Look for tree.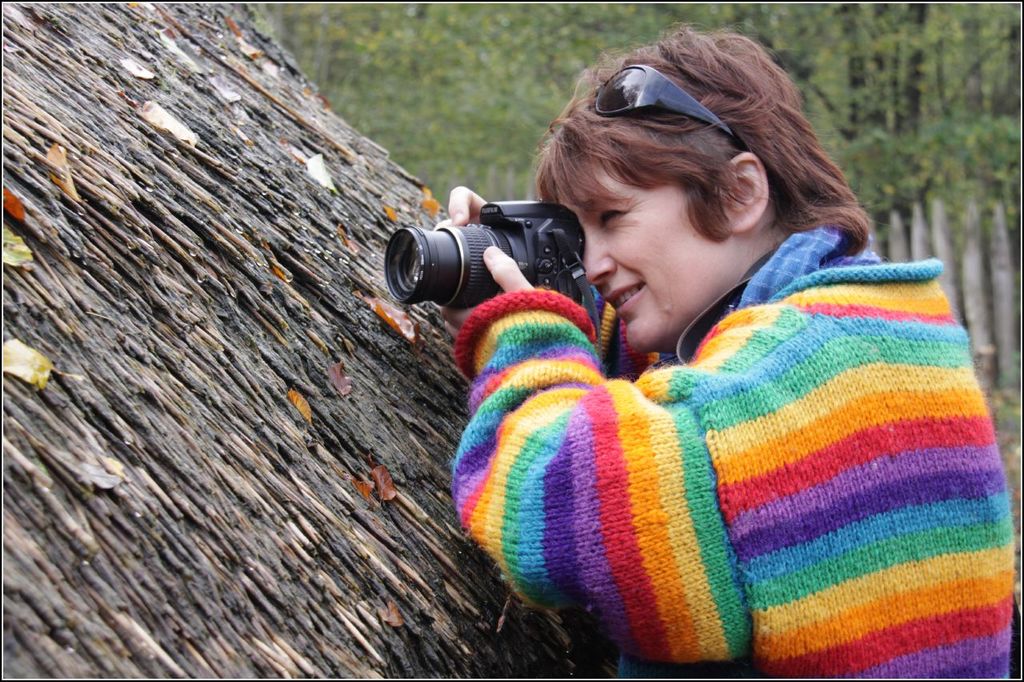
Found: [x1=0, y1=0, x2=600, y2=678].
